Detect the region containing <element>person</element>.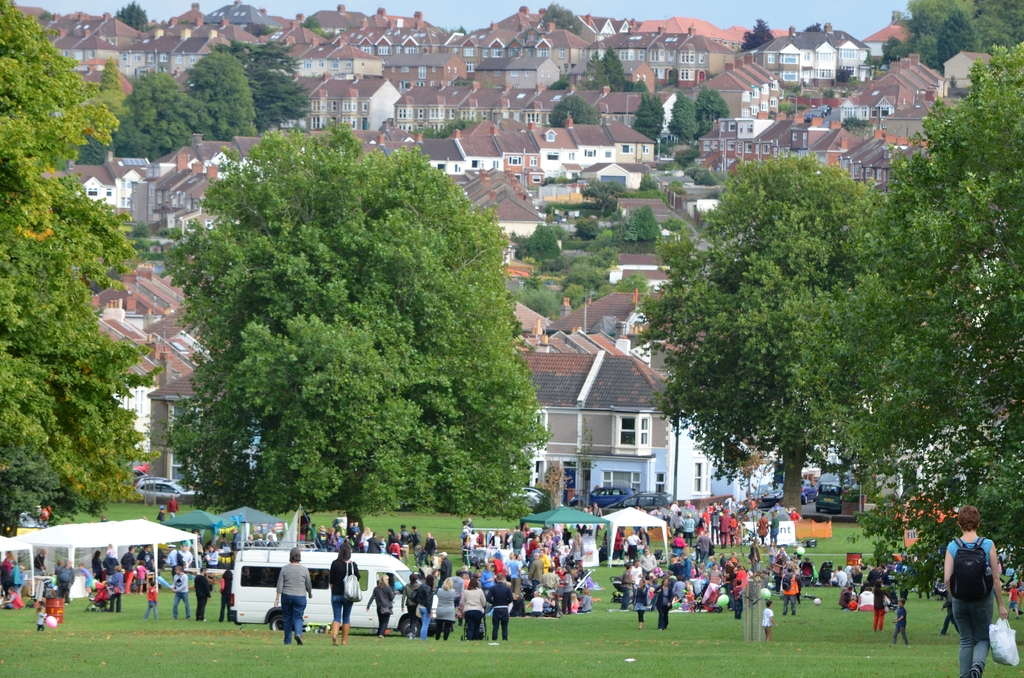
region(564, 535, 587, 571).
